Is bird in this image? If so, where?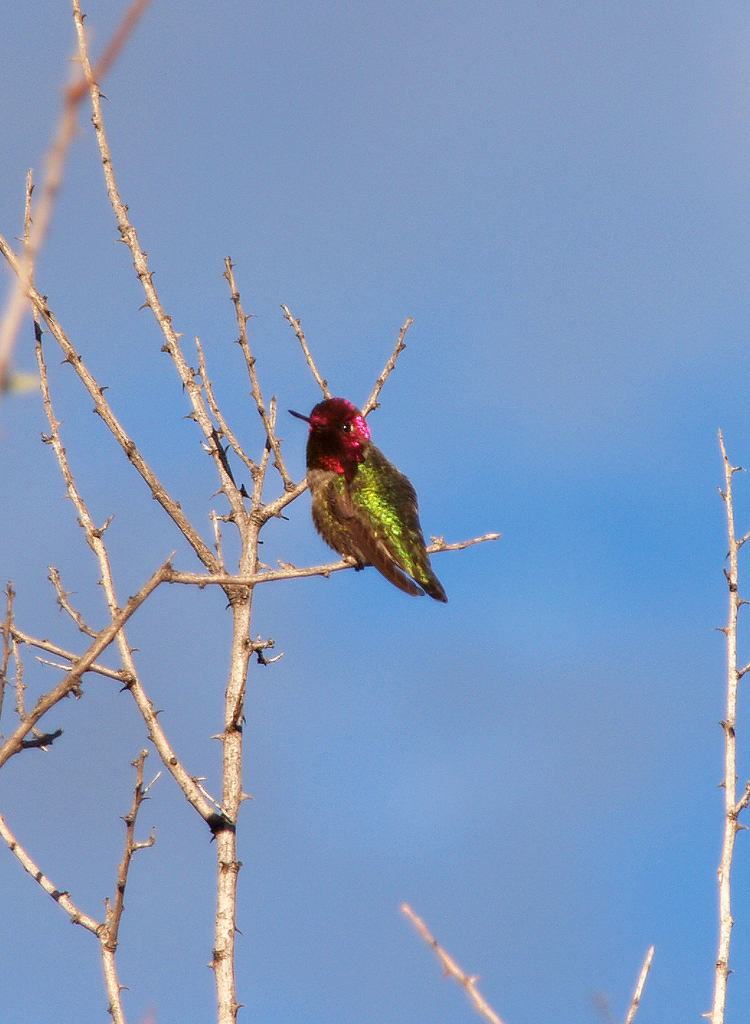
Yes, at (287,432,496,612).
